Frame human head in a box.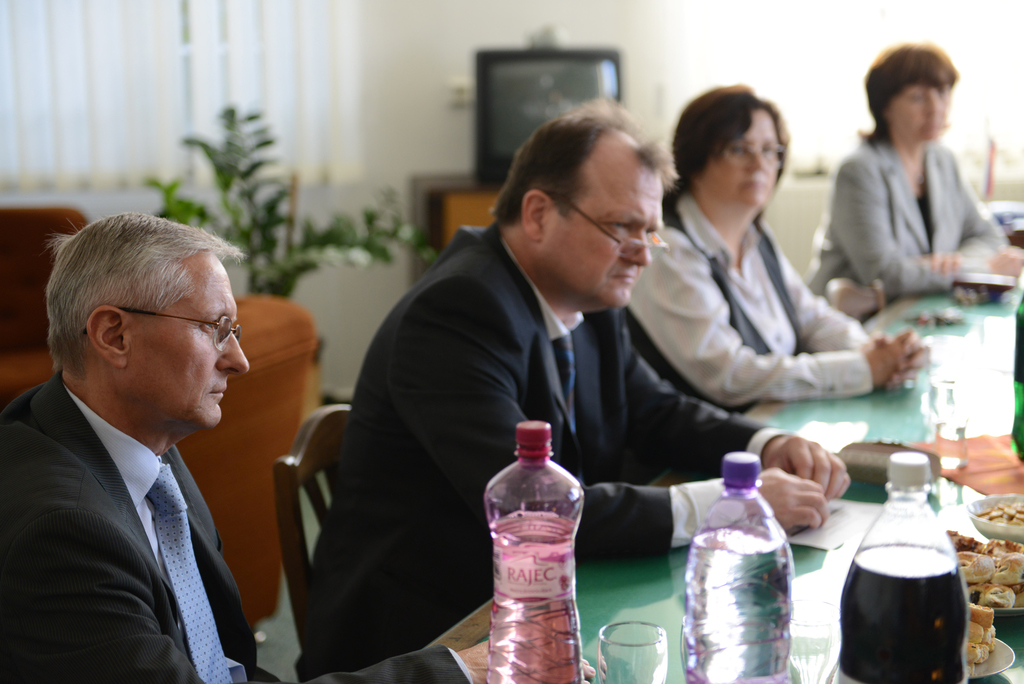
{"left": 499, "top": 115, "right": 668, "bottom": 306}.
